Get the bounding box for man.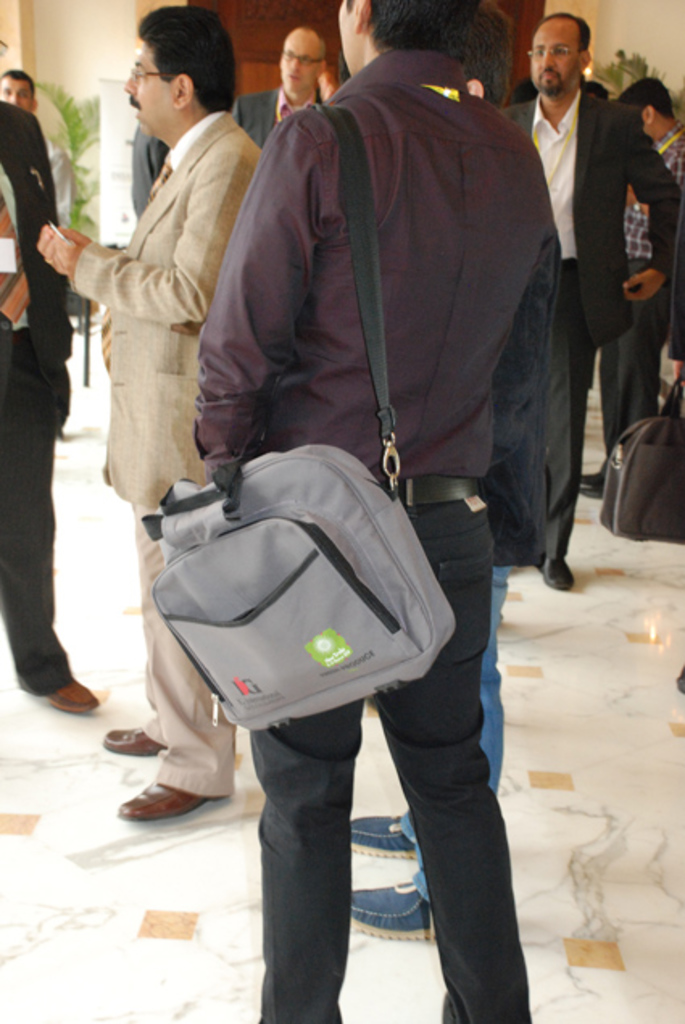
l=0, t=65, r=73, b=439.
